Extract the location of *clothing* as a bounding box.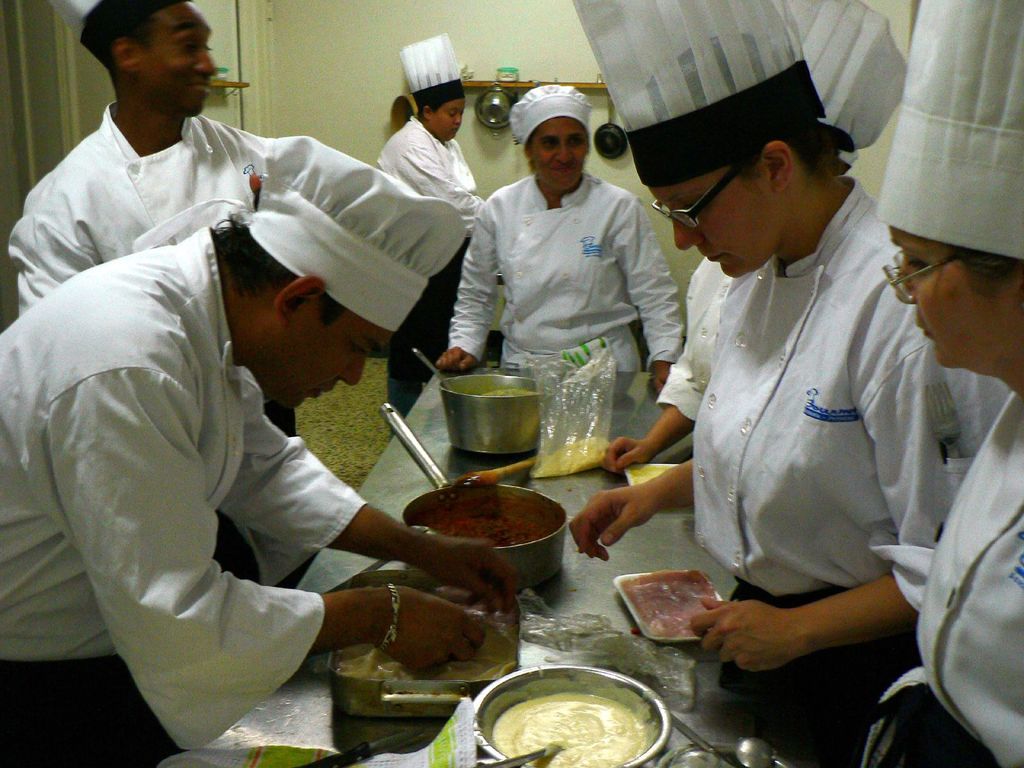
[x1=443, y1=168, x2=681, y2=372].
